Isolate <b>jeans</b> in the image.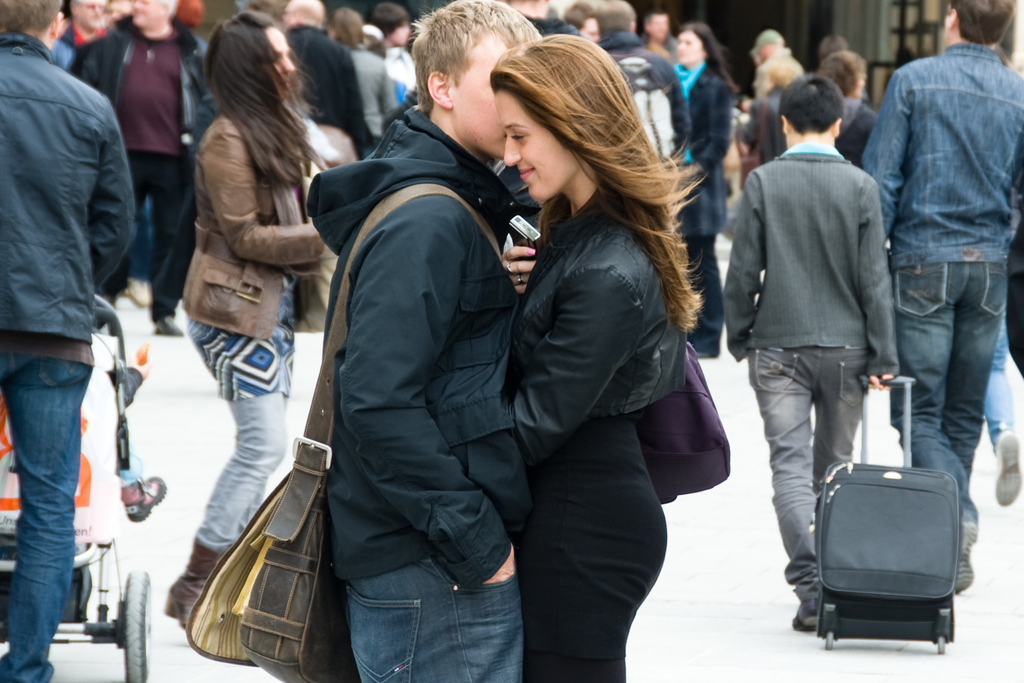
Isolated region: pyautogui.locateOnScreen(886, 262, 999, 522).
